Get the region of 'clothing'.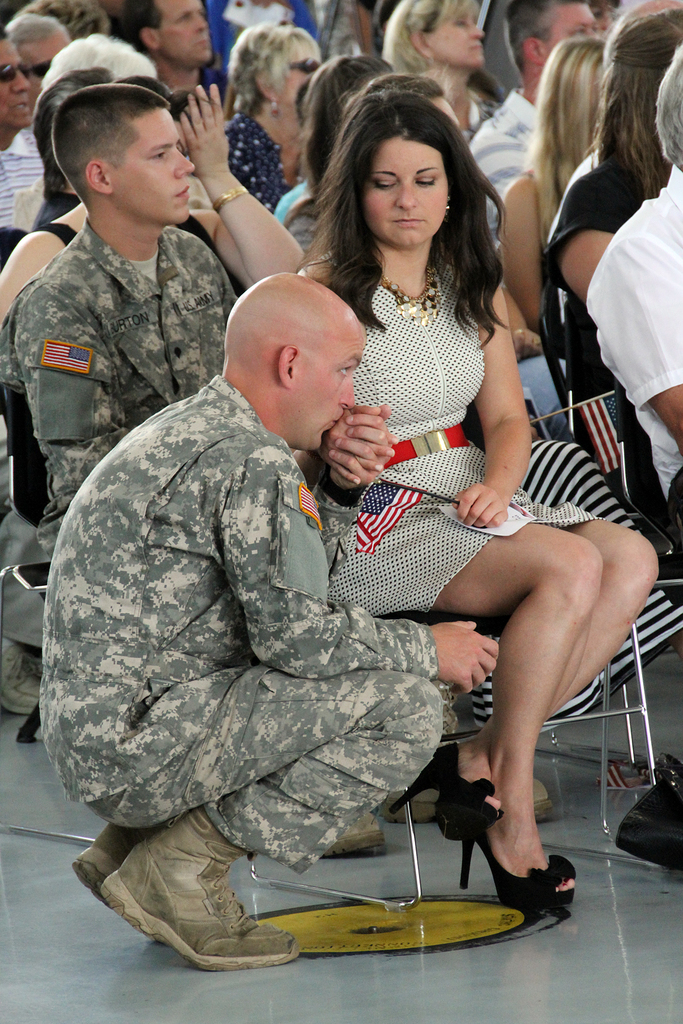
580 168 682 536.
